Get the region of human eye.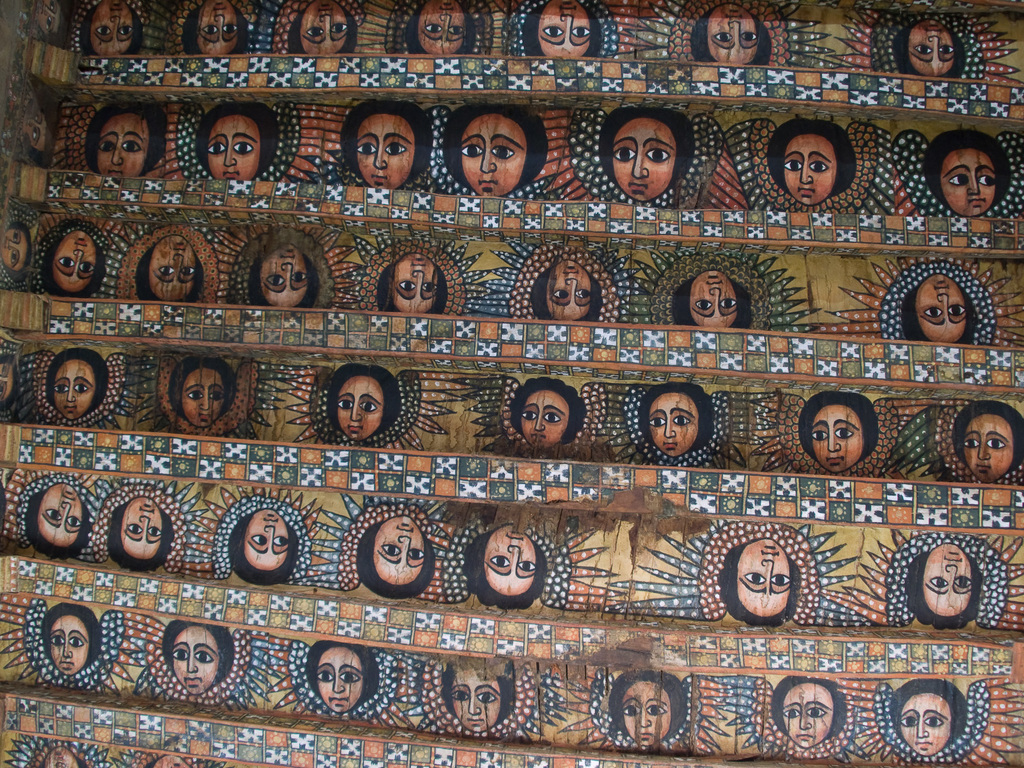
{"left": 543, "top": 24, "right": 563, "bottom": 36}.
